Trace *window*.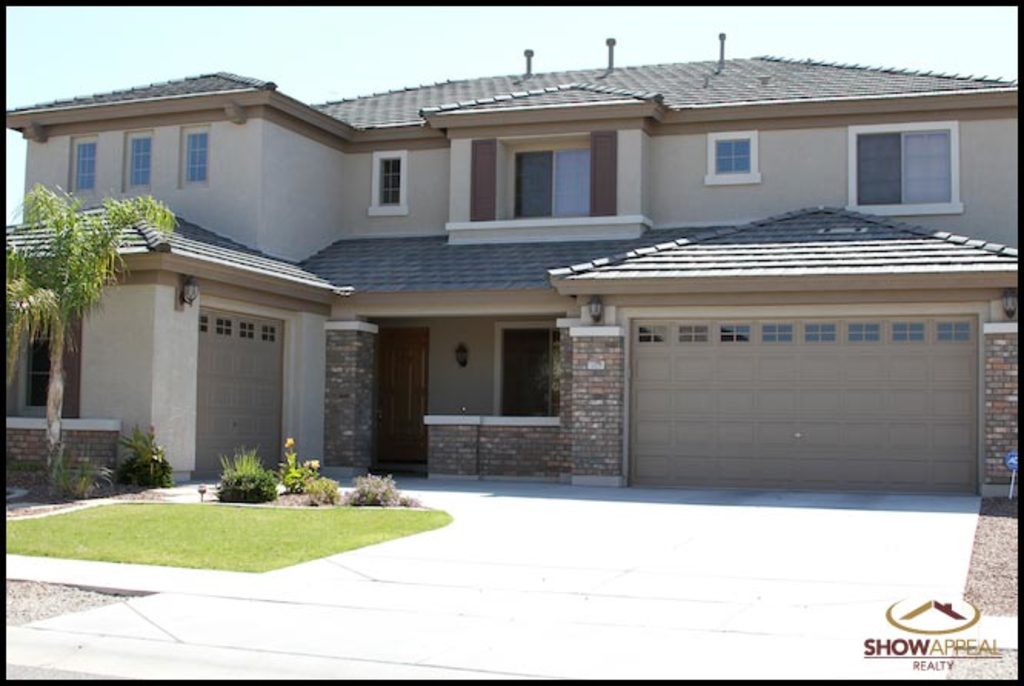
Traced to crop(200, 317, 280, 346).
